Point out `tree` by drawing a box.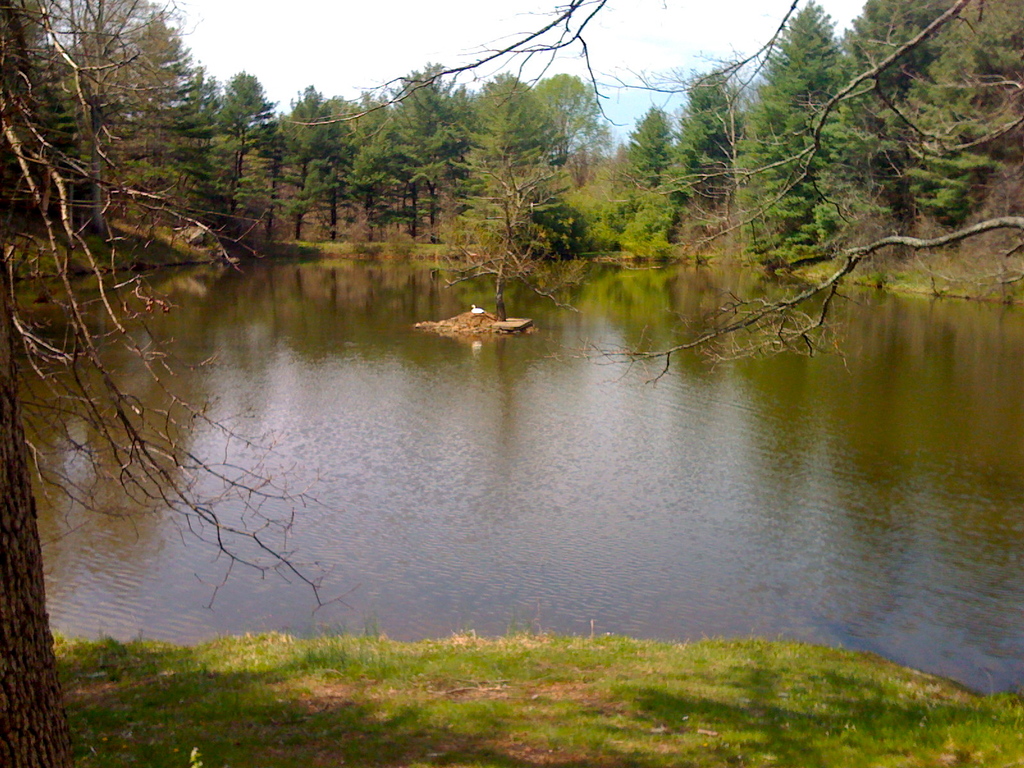
{"left": 344, "top": 84, "right": 399, "bottom": 233}.
